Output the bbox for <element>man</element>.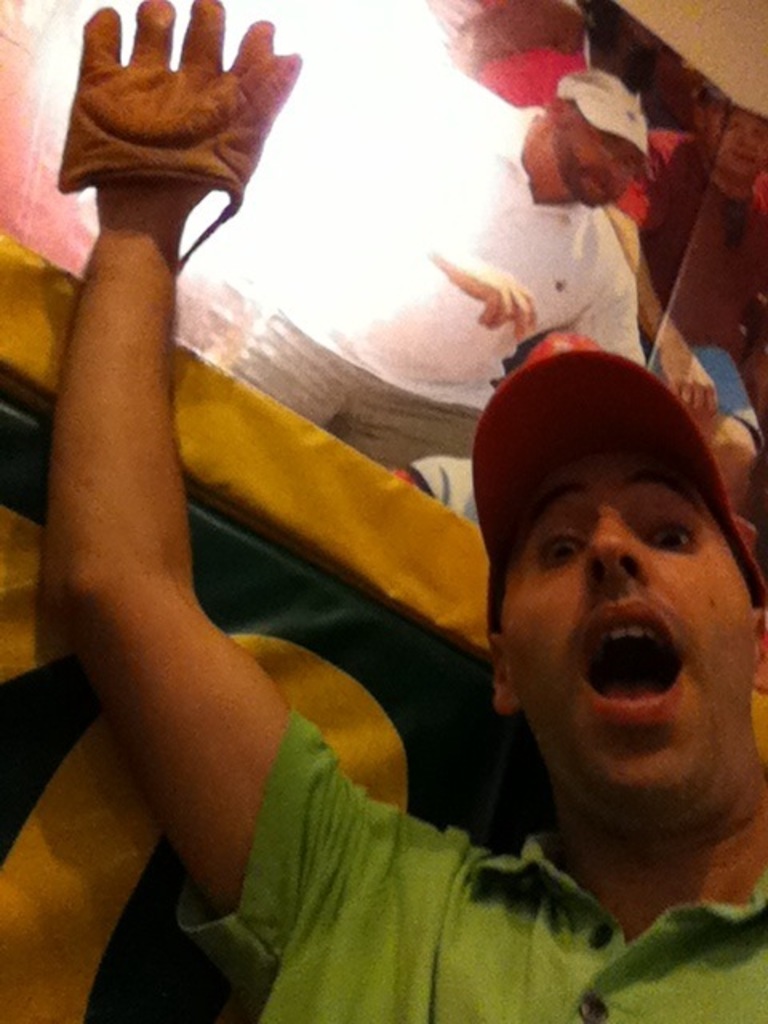
left=214, top=61, right=662, bottom=482.
